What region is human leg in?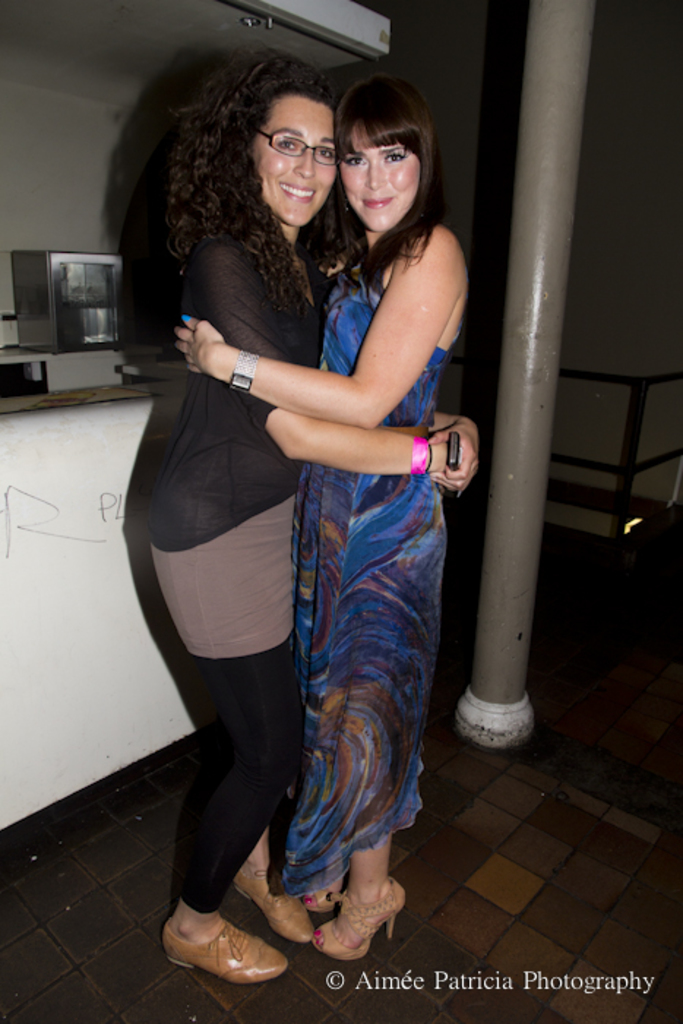
<bbox>154, 584, 309, 993</bbox>.
